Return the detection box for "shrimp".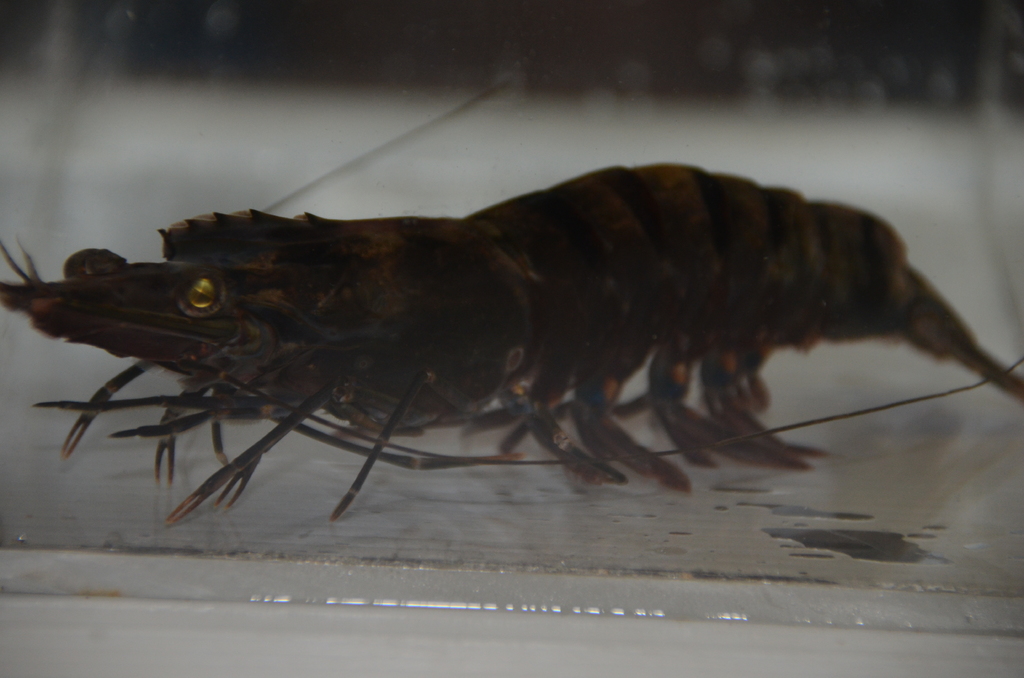
(x1=0, y1=82, x2=1023, y2=519).
